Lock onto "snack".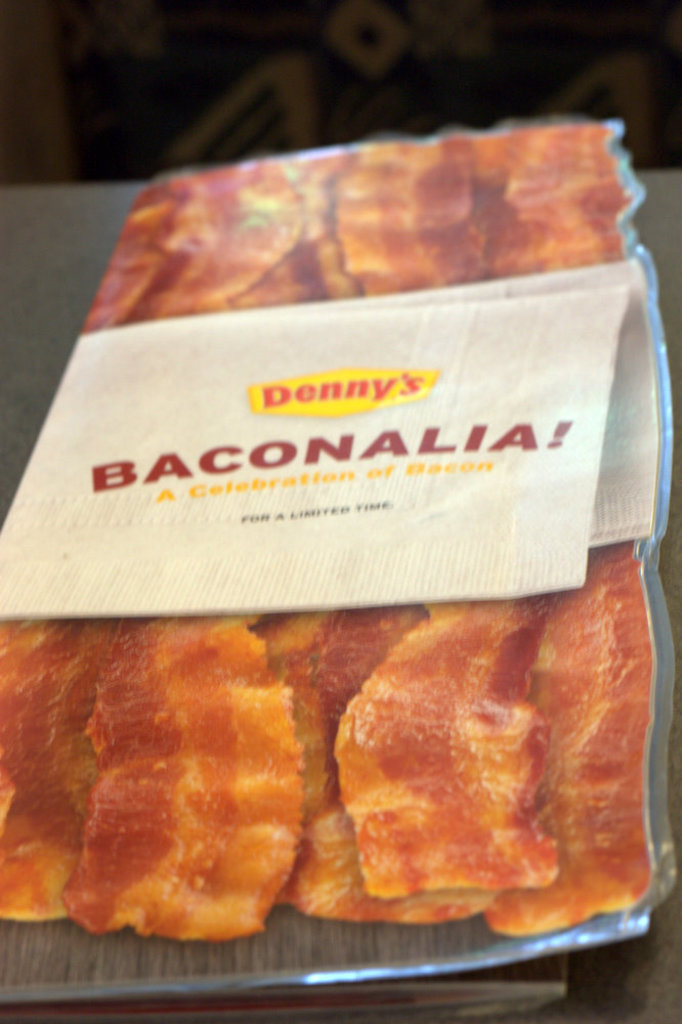
Locked: {"left": 0, "top": 106, "right": 667, "bottom": 916}.
